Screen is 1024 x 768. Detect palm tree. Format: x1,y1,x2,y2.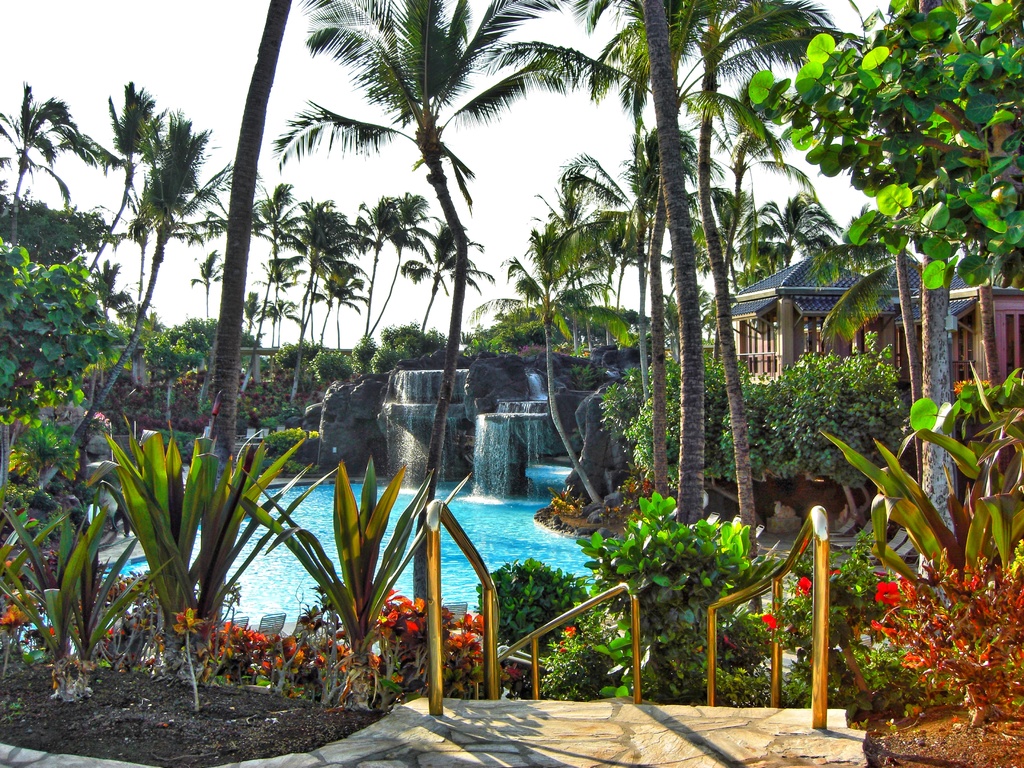
269,23,555,436.
